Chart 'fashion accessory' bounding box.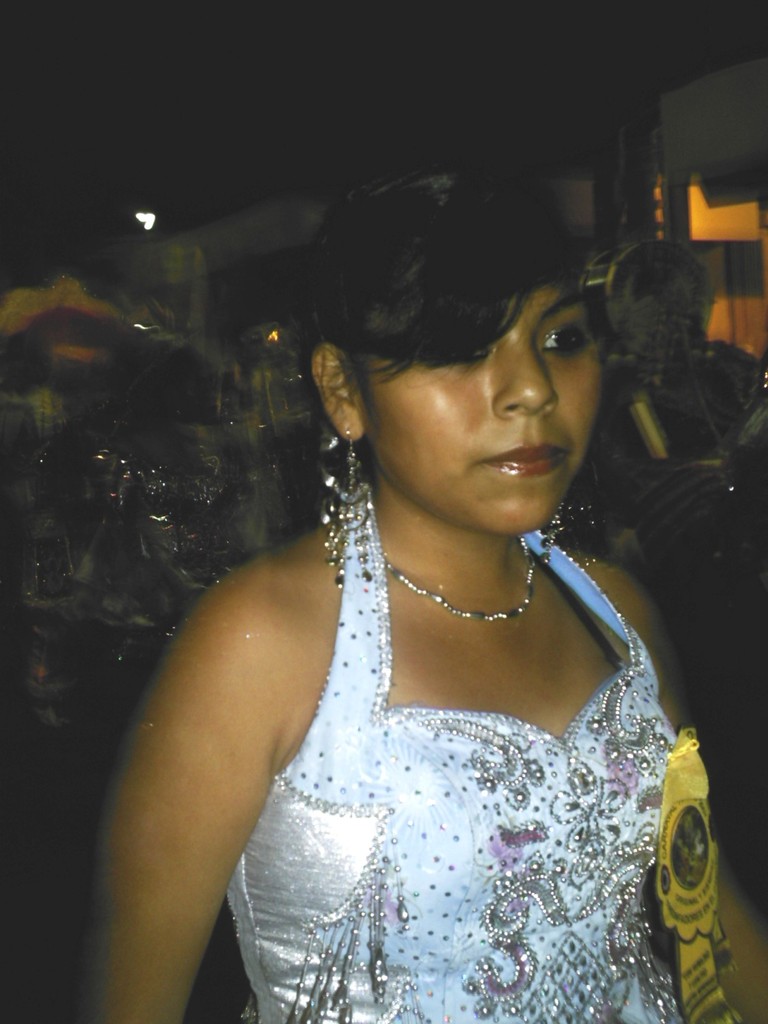
Charted: (399, 524, 535, 626).
